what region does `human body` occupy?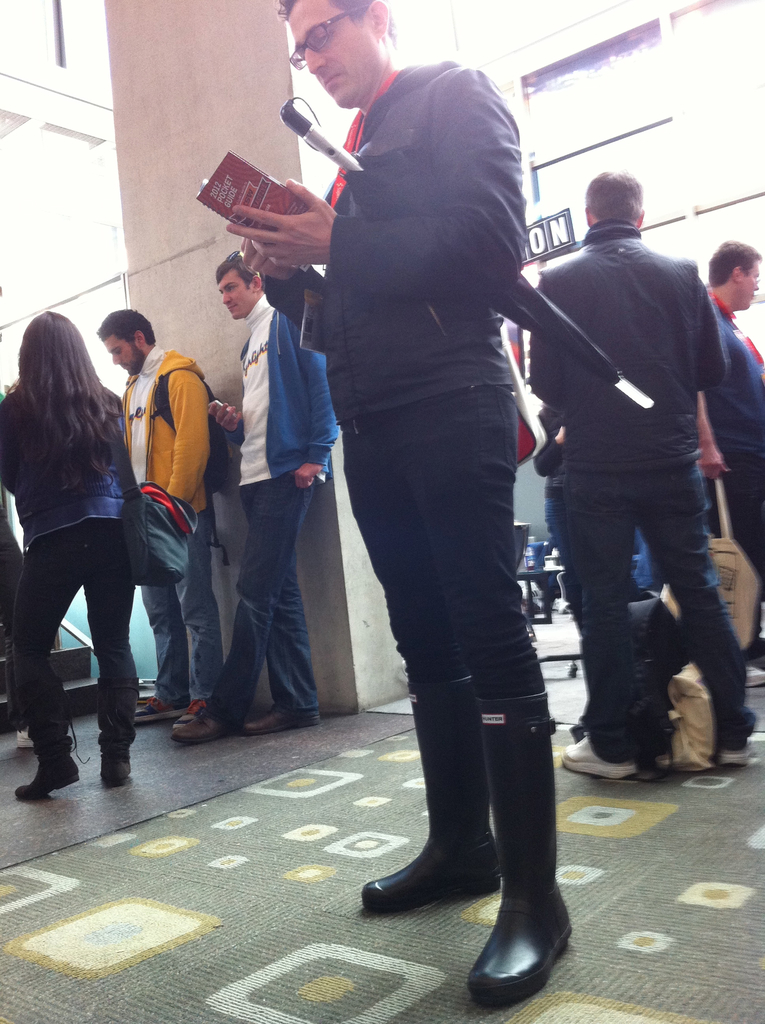
region(515, 225, 759, 788).
